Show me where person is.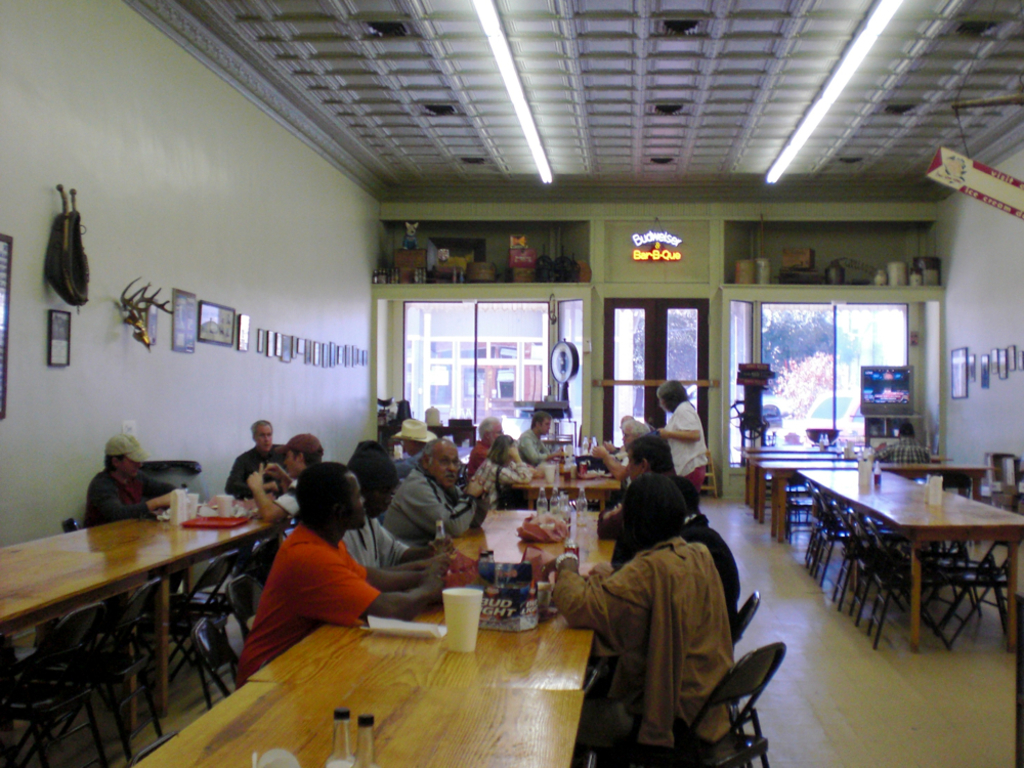
person is at {"left": 472, "top": 421, "right": 507, "bottom": 462}.
